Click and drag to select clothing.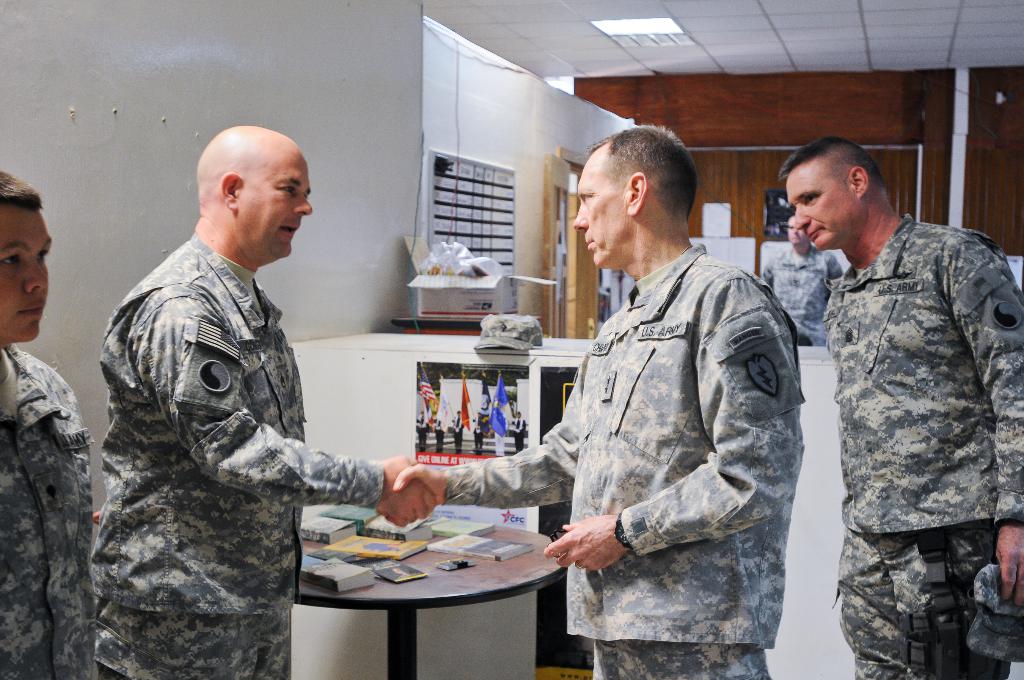
Selection: <bbox>98, 231, 387, 679</bbox>.
